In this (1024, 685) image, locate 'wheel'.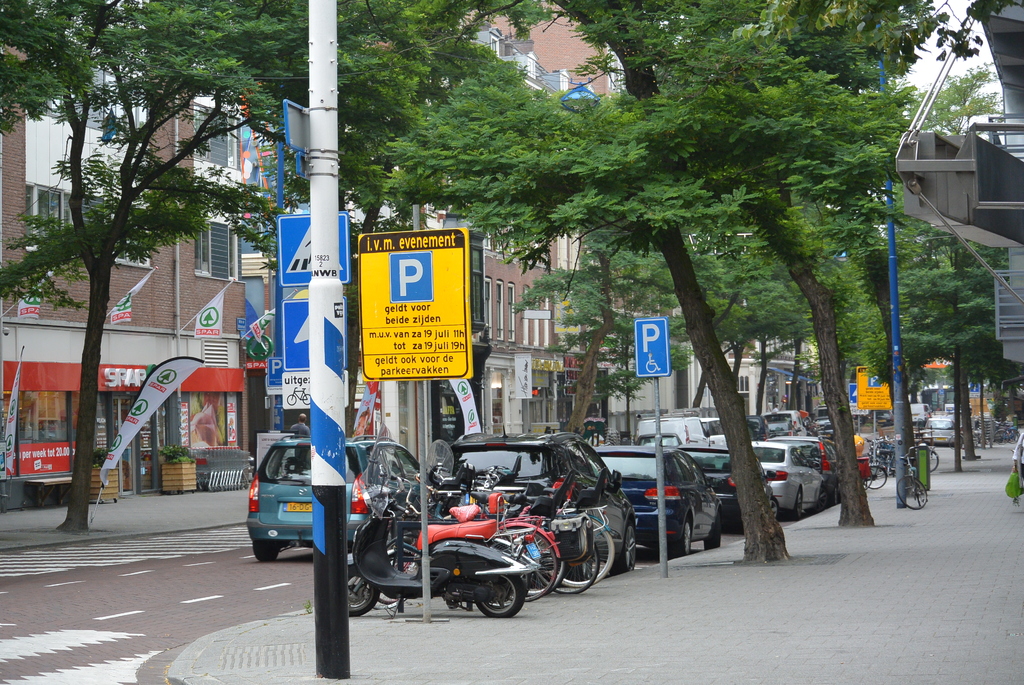
Bounding box: BBox(255, 541, 285, 561).
